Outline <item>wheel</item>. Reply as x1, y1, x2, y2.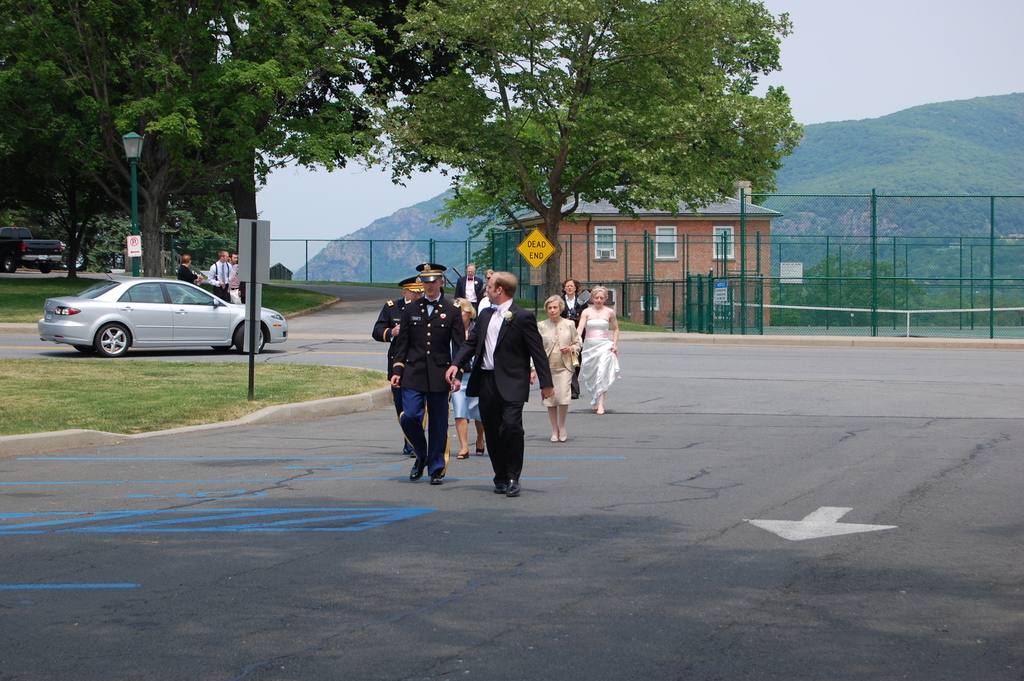
6, 256, 13, 272.
